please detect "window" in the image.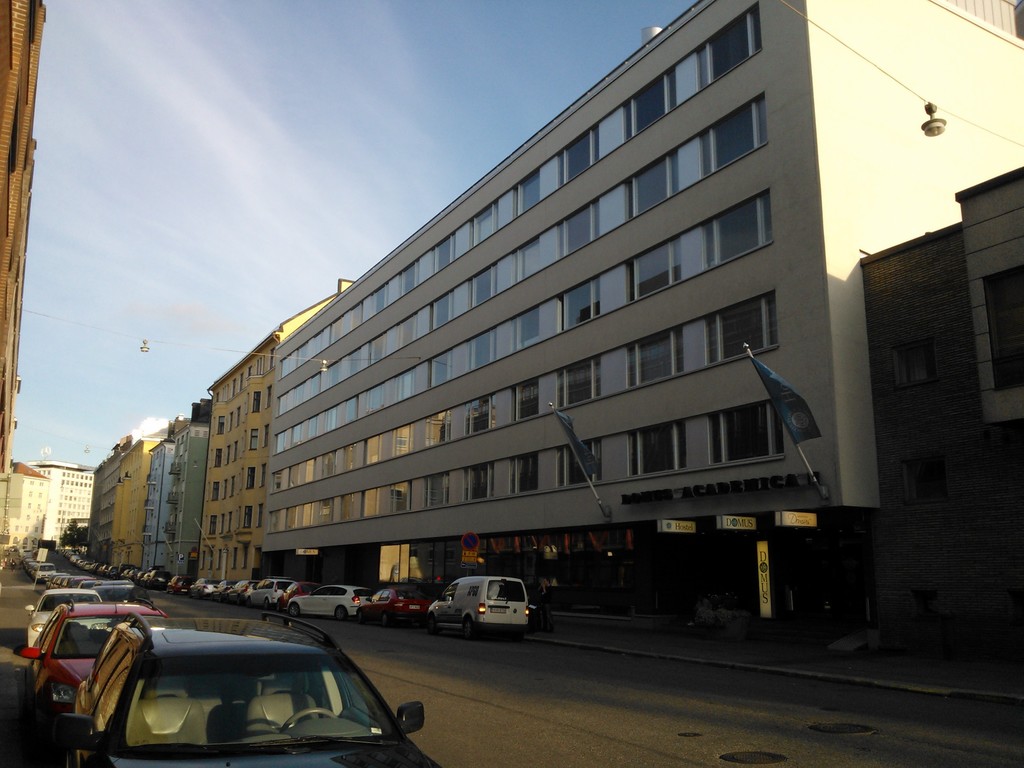
[362,484,382,517].
